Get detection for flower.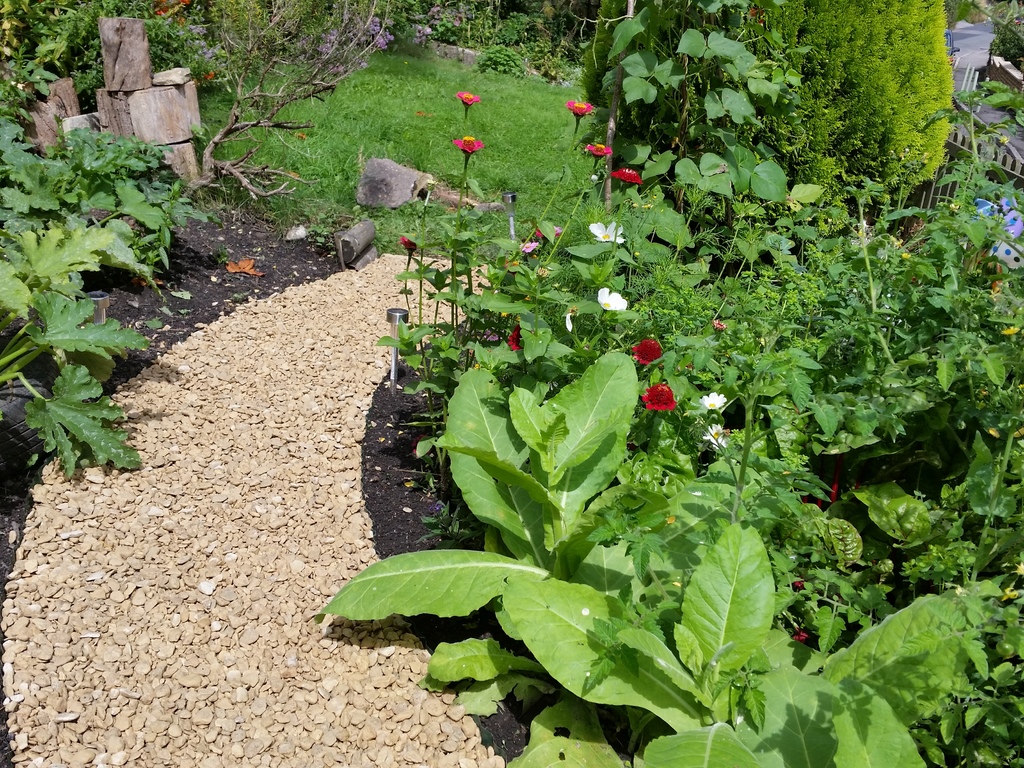
Detection: l=795, t=575, r=807, b=588.
